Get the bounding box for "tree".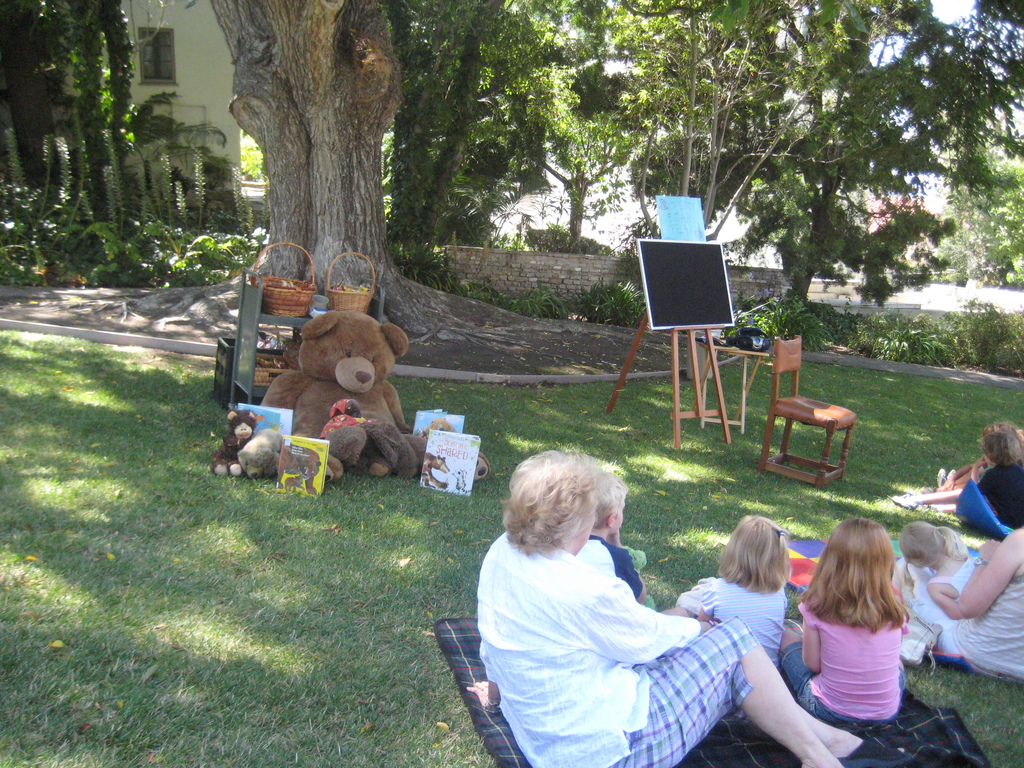
rect(202, 0, 535, 335).
